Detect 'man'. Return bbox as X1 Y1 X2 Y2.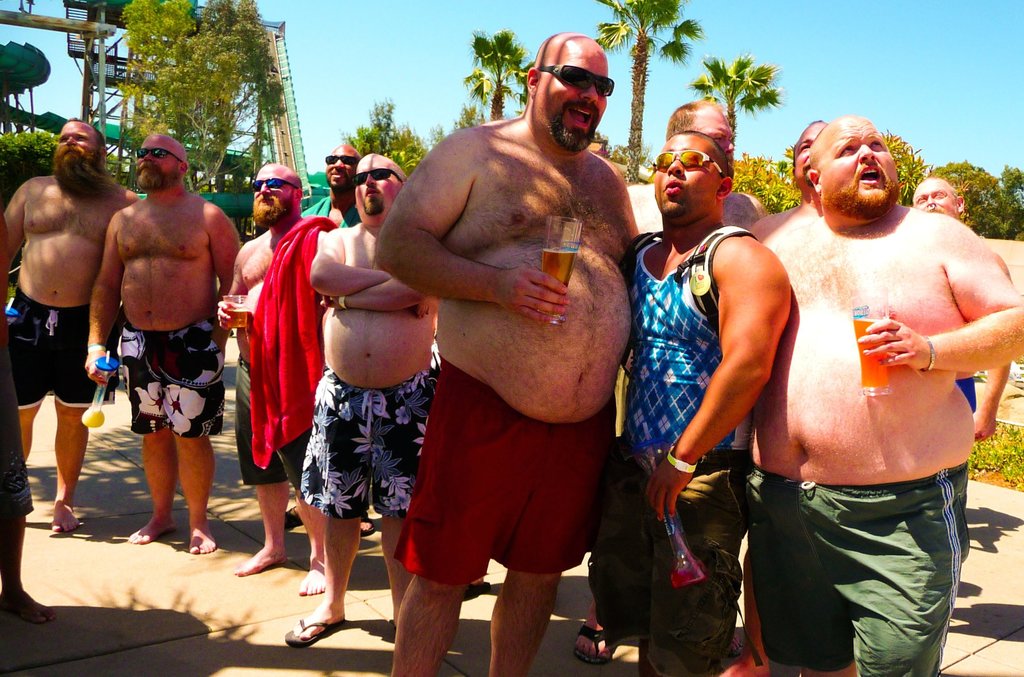
620 129 799 676.
